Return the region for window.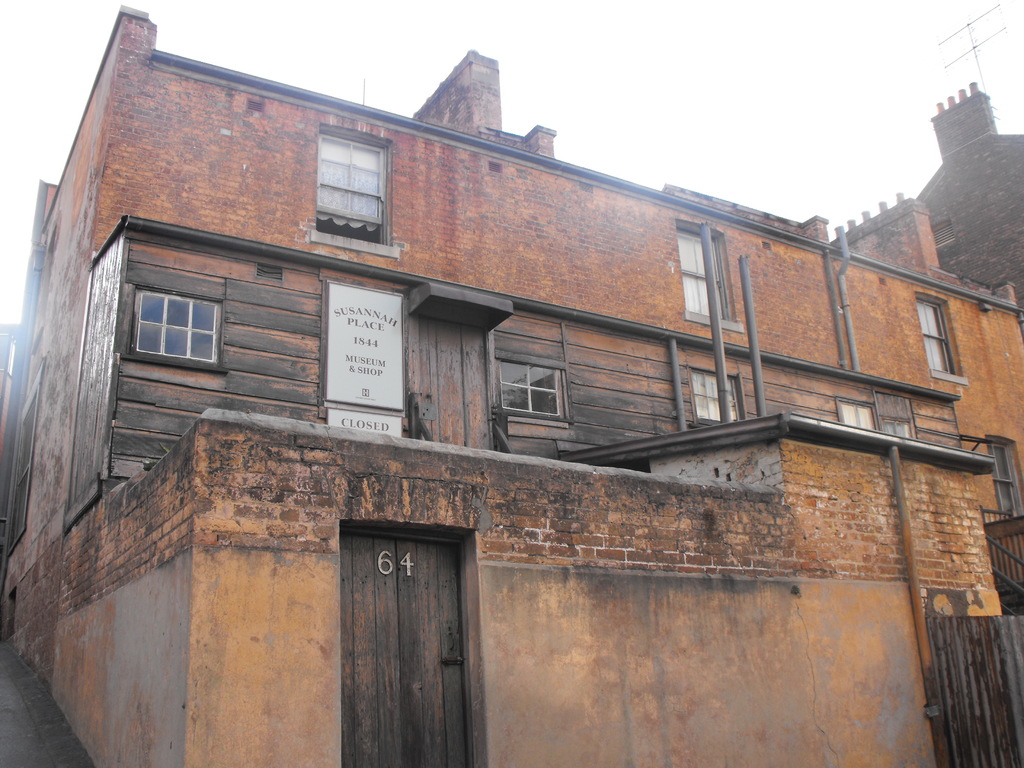
(122,280,227,368).
